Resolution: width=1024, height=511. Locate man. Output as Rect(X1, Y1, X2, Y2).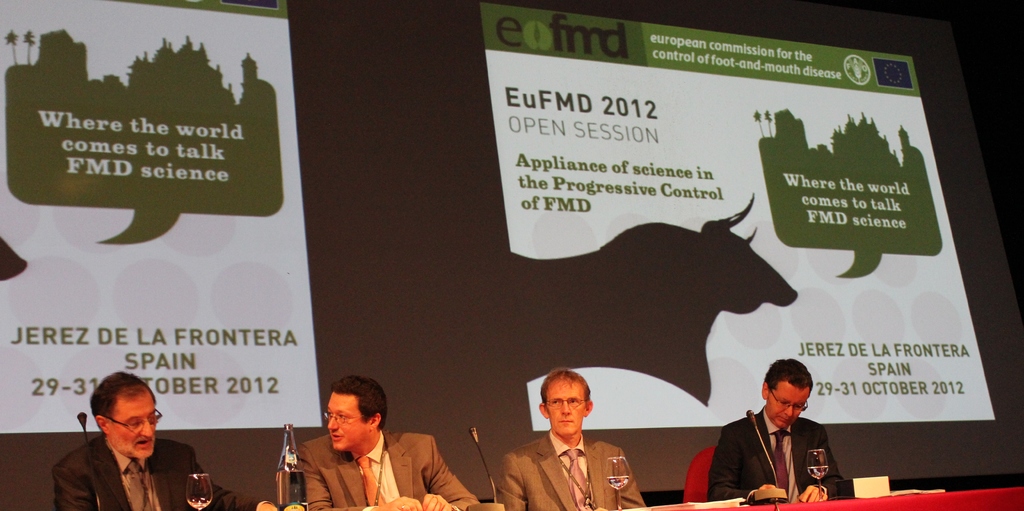
Rect(275, 374, 480, 510).
